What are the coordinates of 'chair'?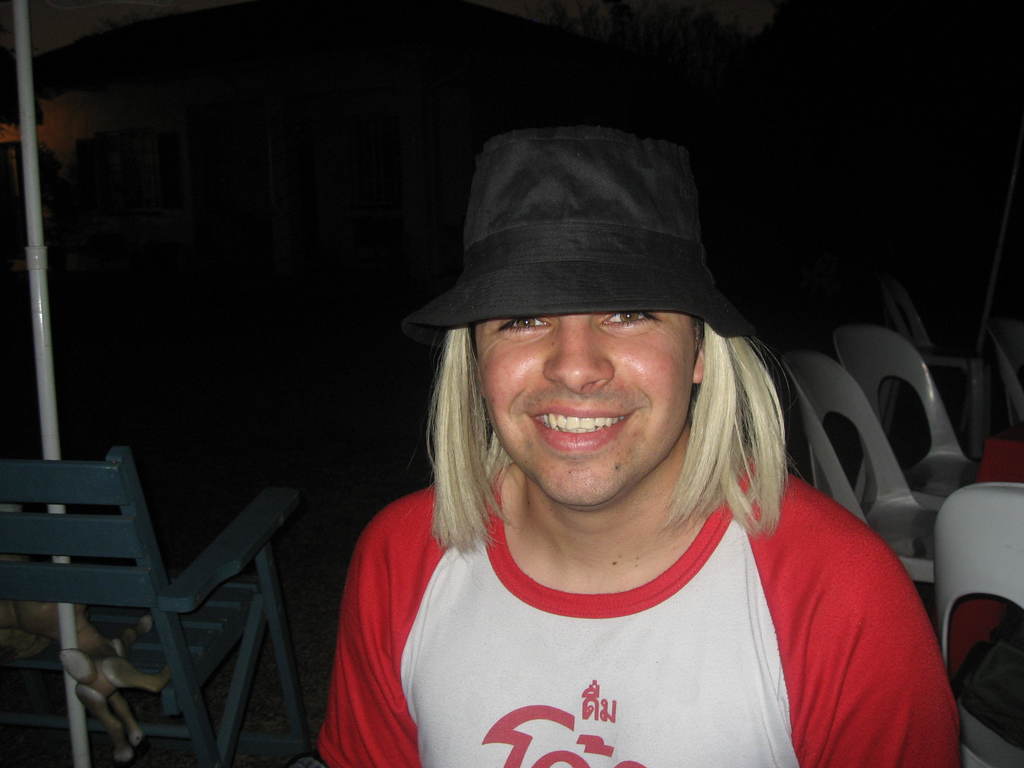
crop(829, 327, 995, 506).
